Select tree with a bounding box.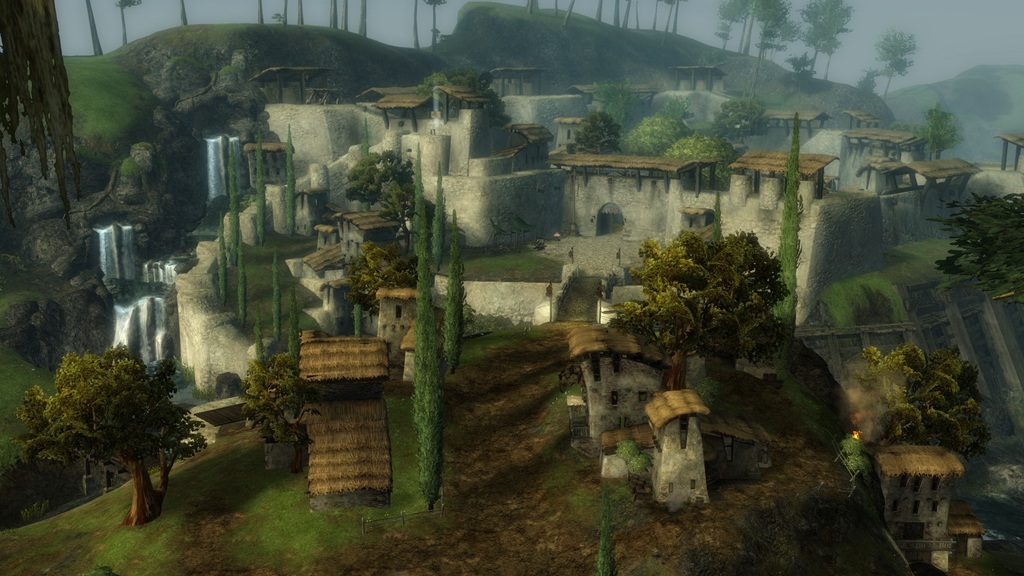
rect(409, 62, 509, 120).
